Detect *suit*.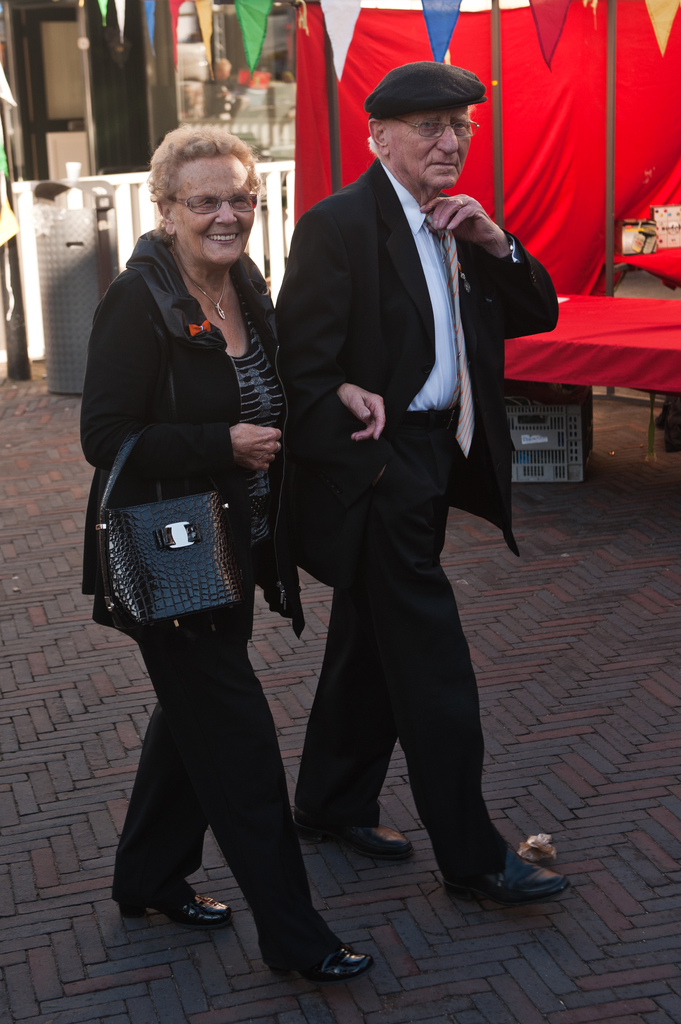
Detected at (x1=274, y1=21, x2=526, y2=947).
